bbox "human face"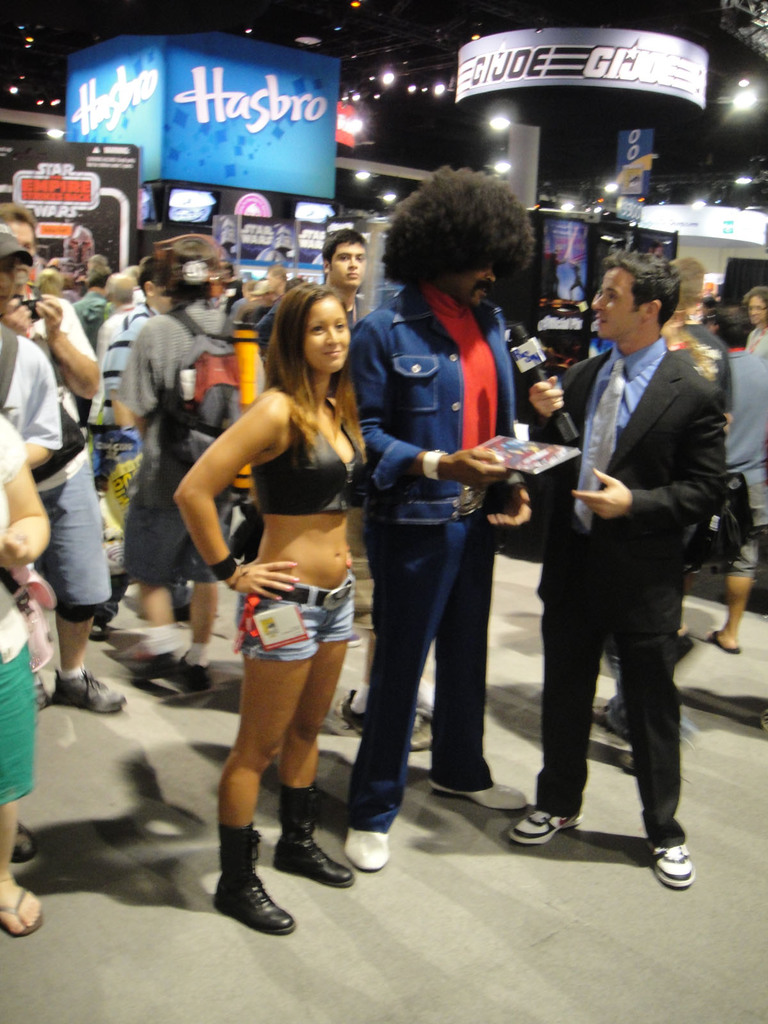
box(330, 243, 367, 287)
